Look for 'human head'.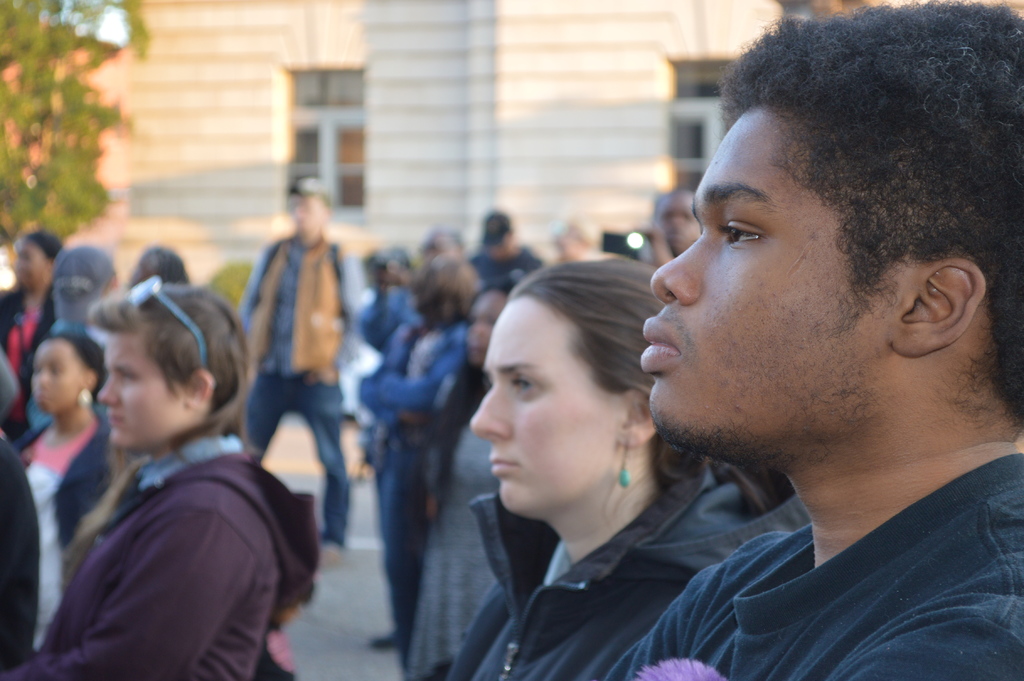
Found: crop(668, 10, 989, 489).
